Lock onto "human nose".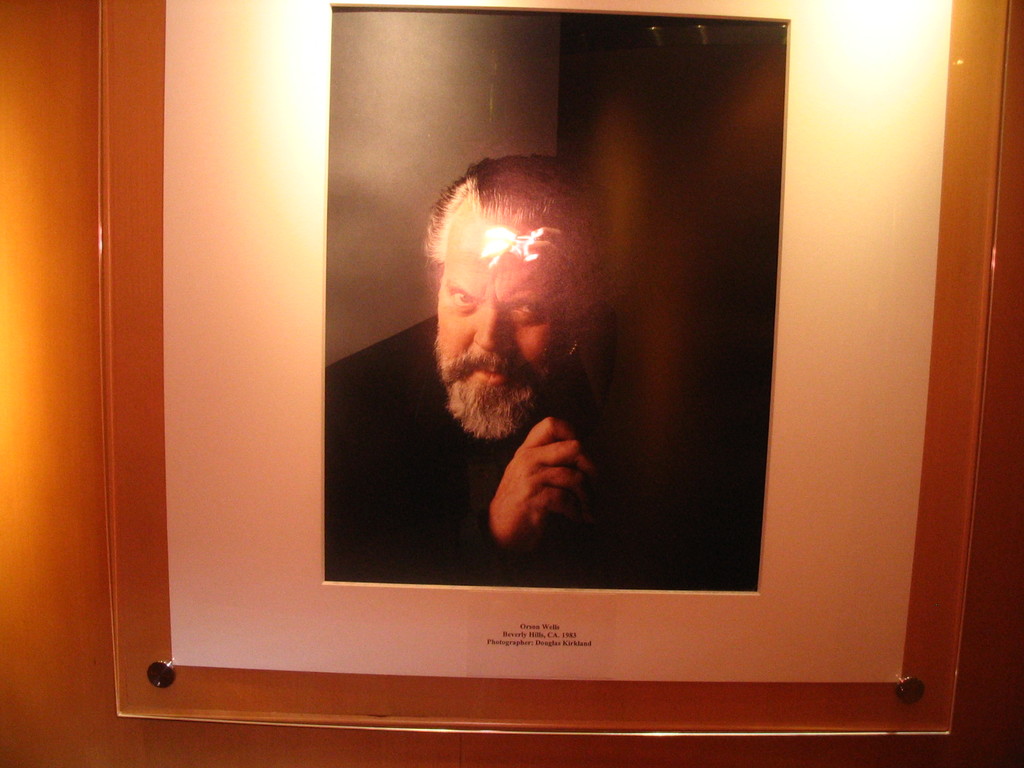
Locked: (left=472, top=304, right=514, bottom=346).
